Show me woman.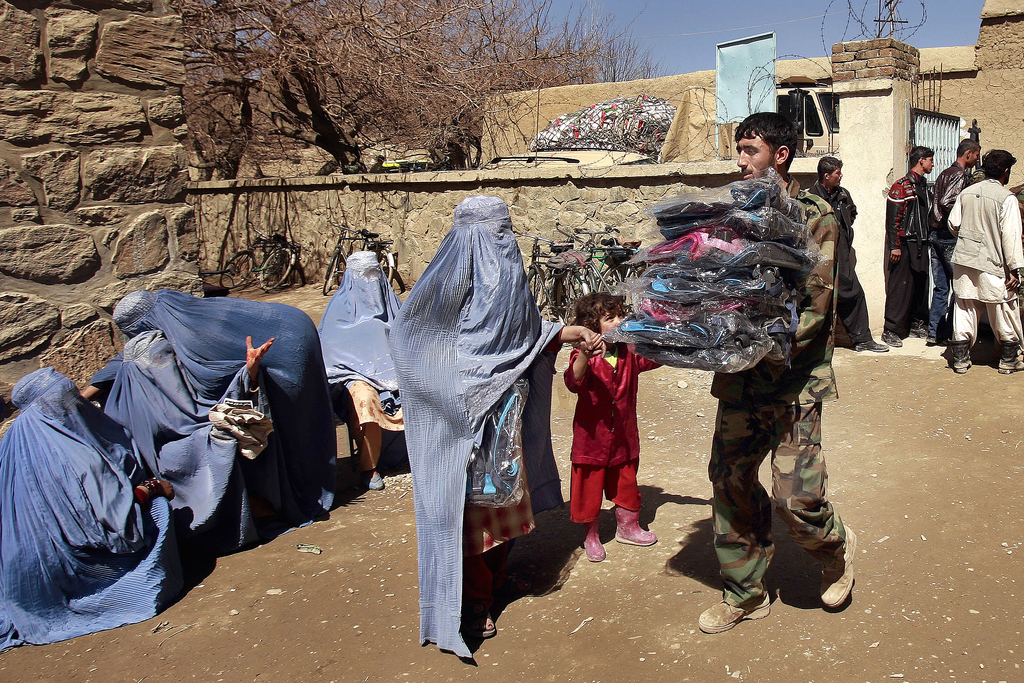
woman is here: [397, 197, 602, 663].
